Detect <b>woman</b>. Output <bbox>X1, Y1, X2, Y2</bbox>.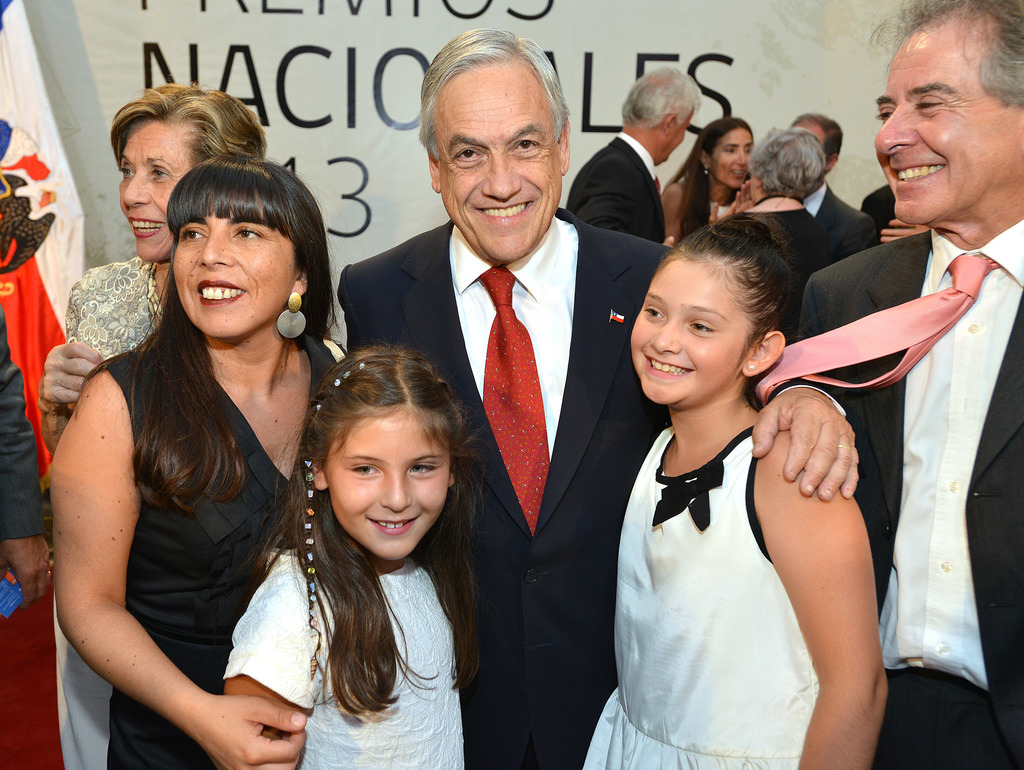
<bbox>729, 124, 842, 277</bbox>.
